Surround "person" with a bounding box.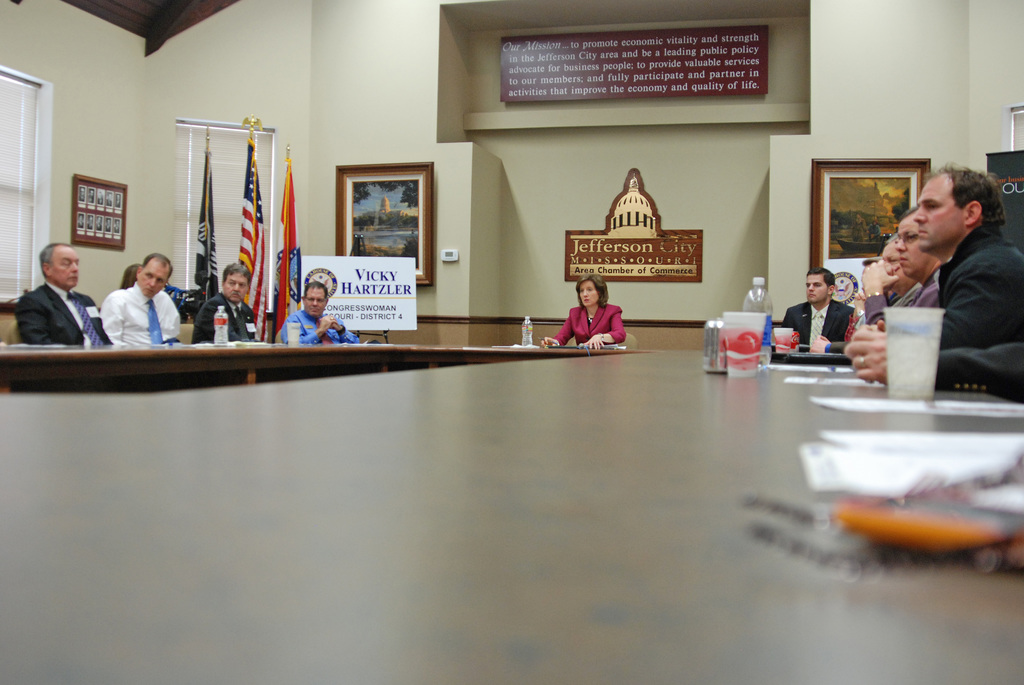
[x1=100, y1=255, x2=183, y2=354].
